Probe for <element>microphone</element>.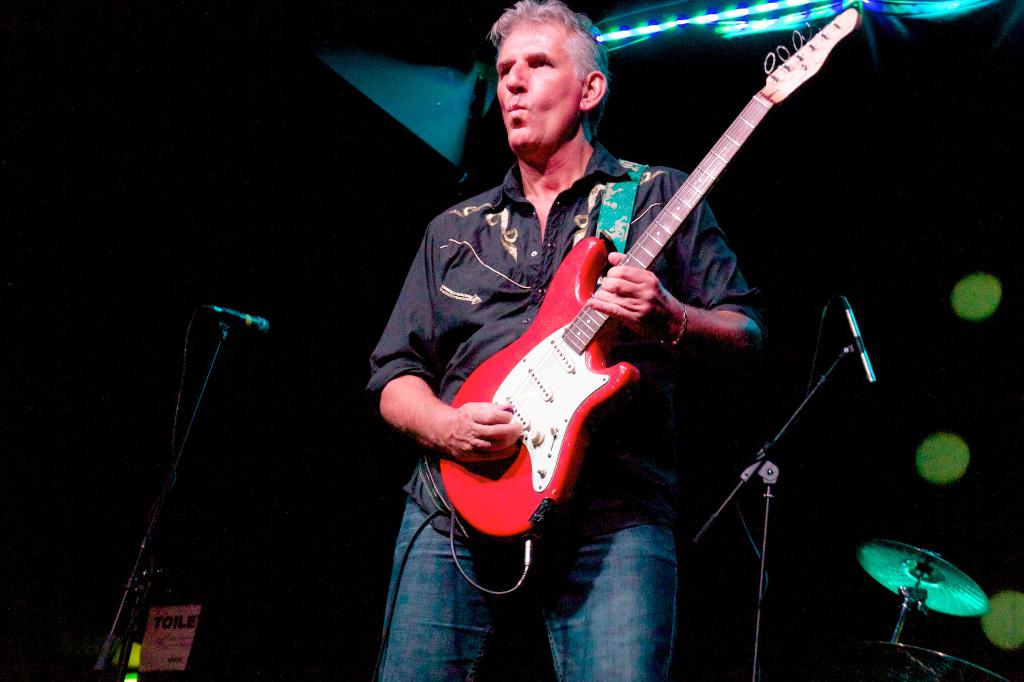
Probe result: (206,303,271,337).
